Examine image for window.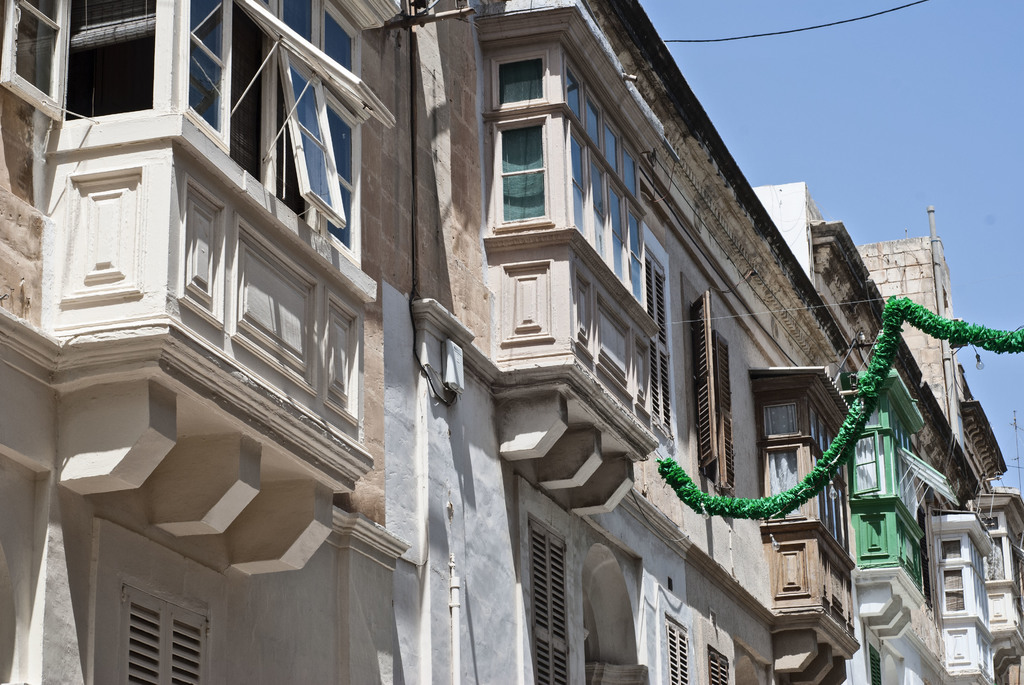
Examination result: 945/540/963/608.
